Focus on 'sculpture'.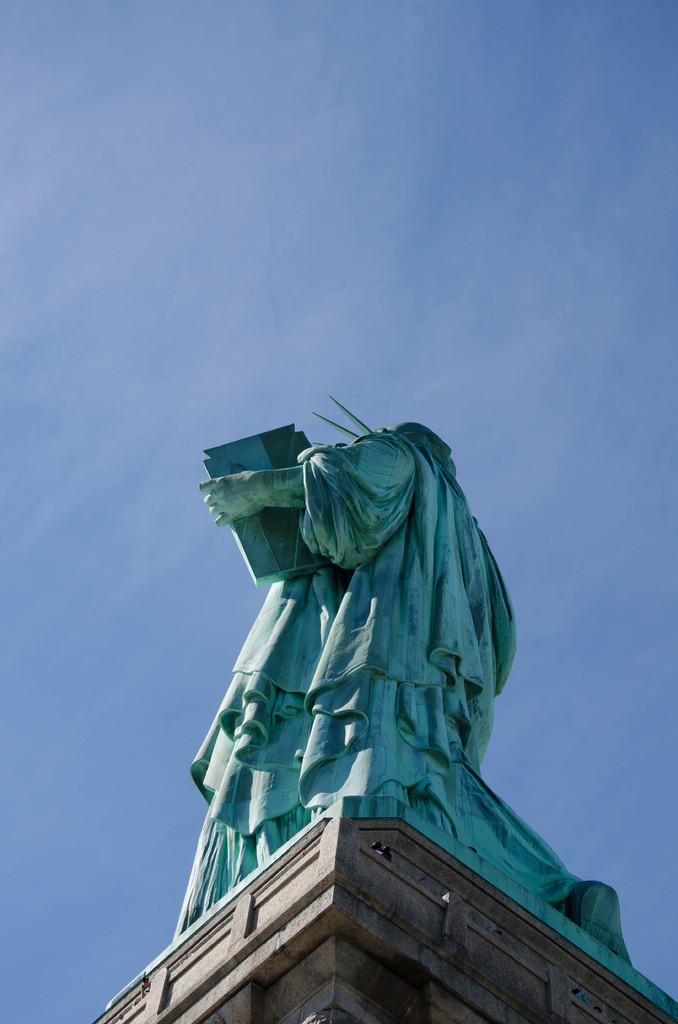
Focused at <box>156,376,638,977</box>.
